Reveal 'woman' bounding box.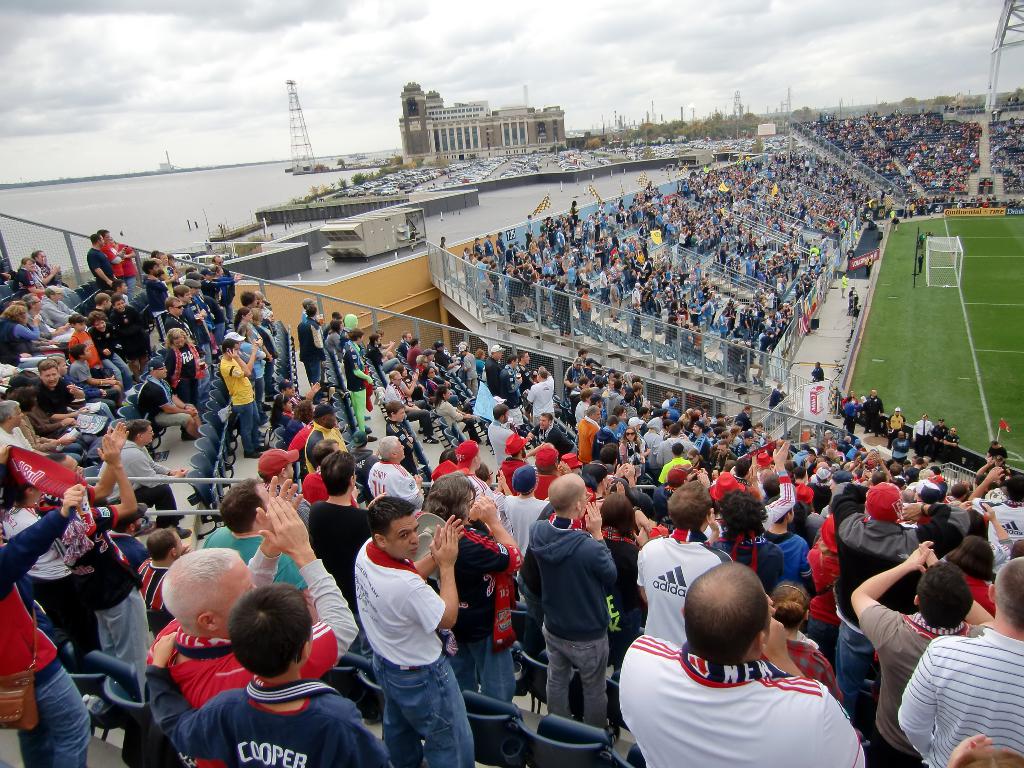
Revealed: locate(326, 319, 344, 349).
